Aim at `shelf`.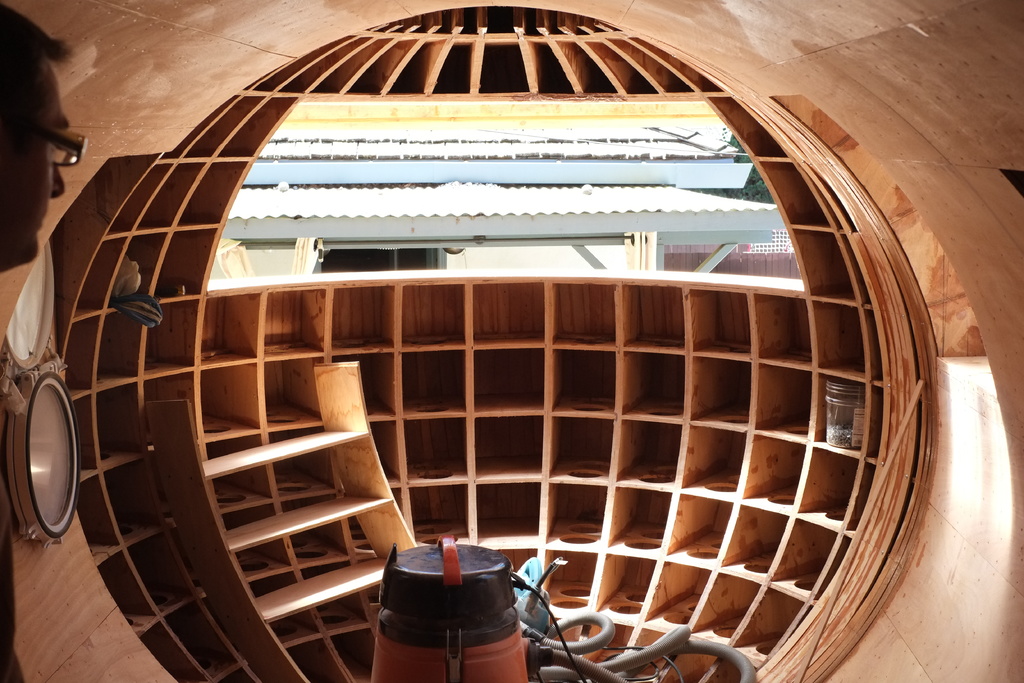
Aimed at x1=652 y1=628 x2=728 y2=682.
